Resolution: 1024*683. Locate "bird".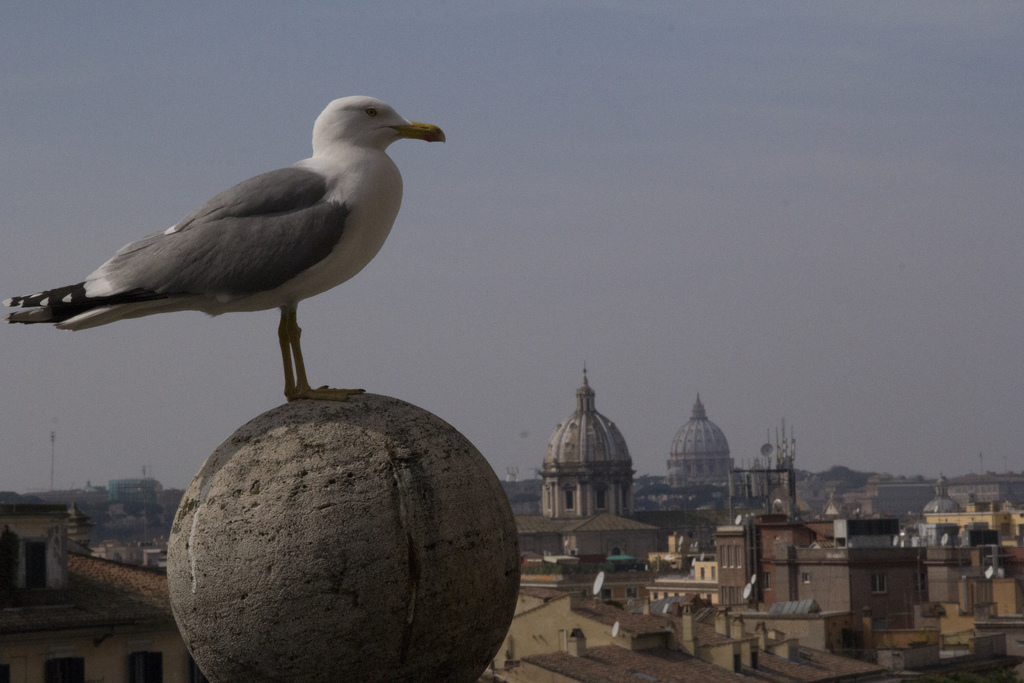
{"left": 19, "top": 95, "right": 458, "bottom": 399}.
